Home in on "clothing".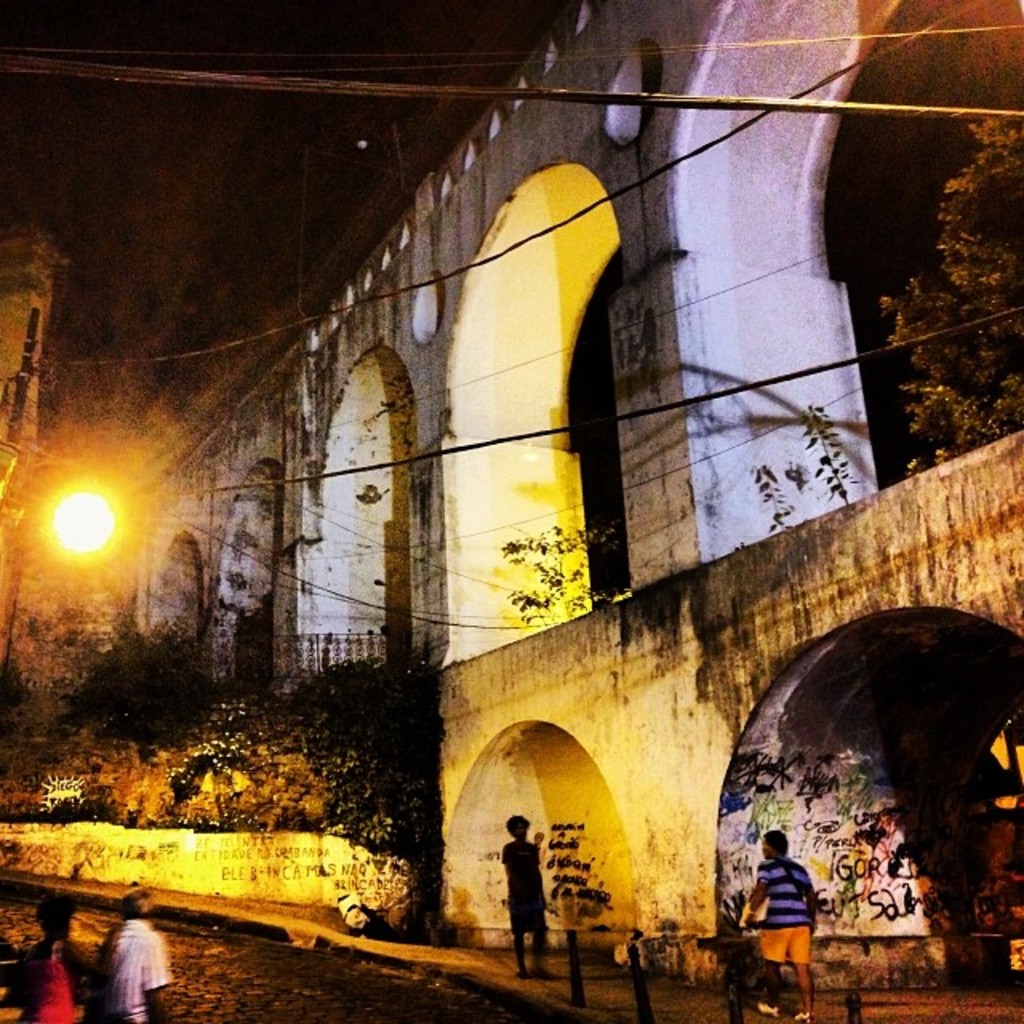
Homed in at [left=502, top=835, right=552, bottom=936].
